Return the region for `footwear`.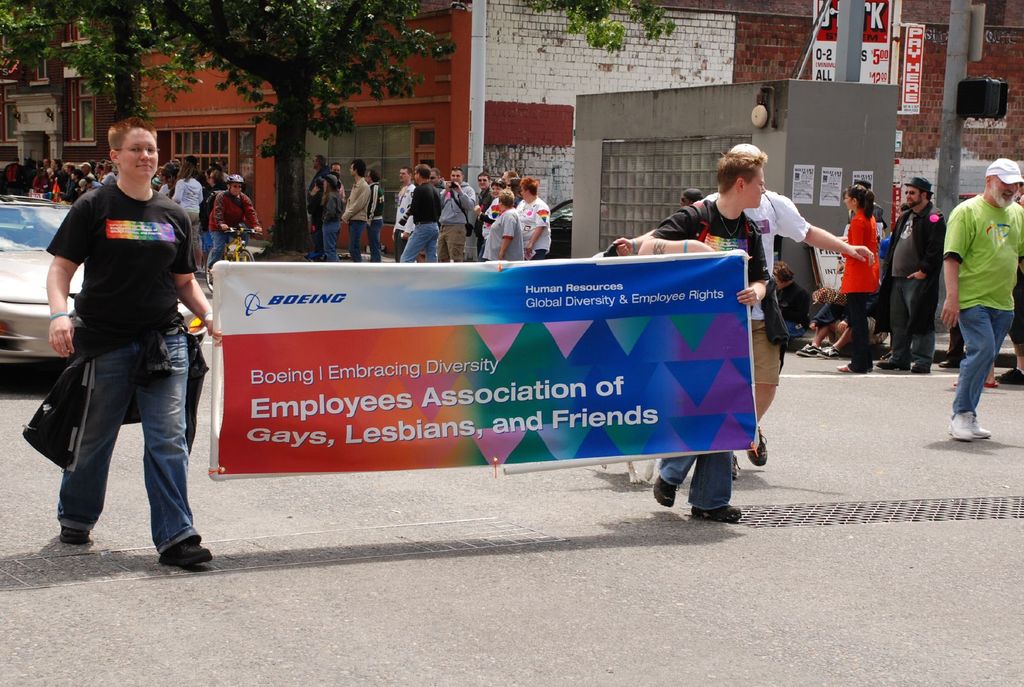
x1=814, y1=346, x2=831, y2=355.
